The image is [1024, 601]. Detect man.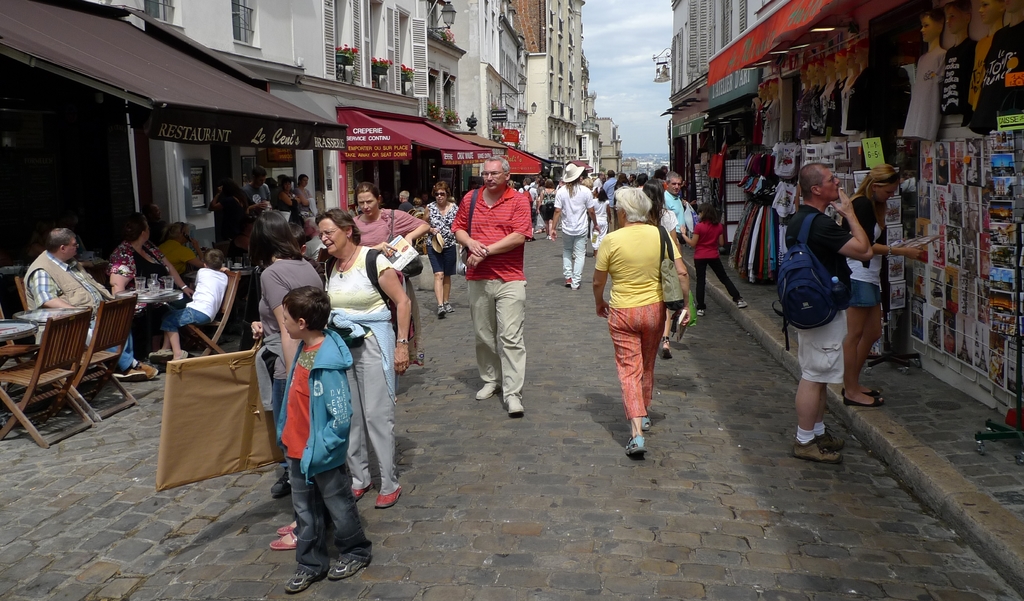
Detection: 397:190:413:213.
